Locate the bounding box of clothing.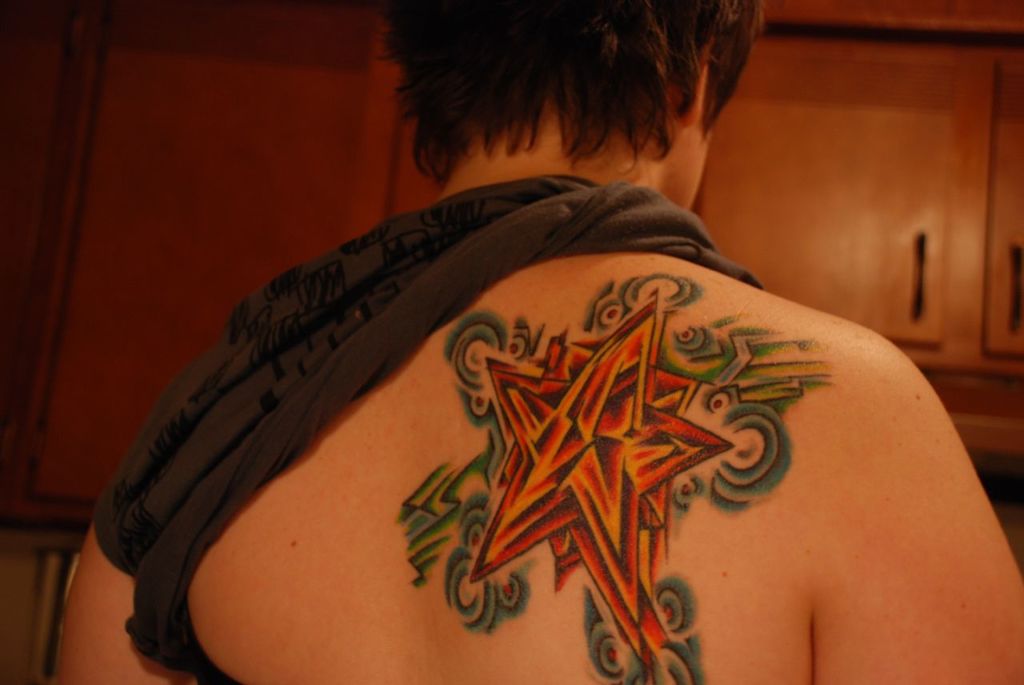
Bounding box: x1=92, y1=173, x2=763, y2=684.
